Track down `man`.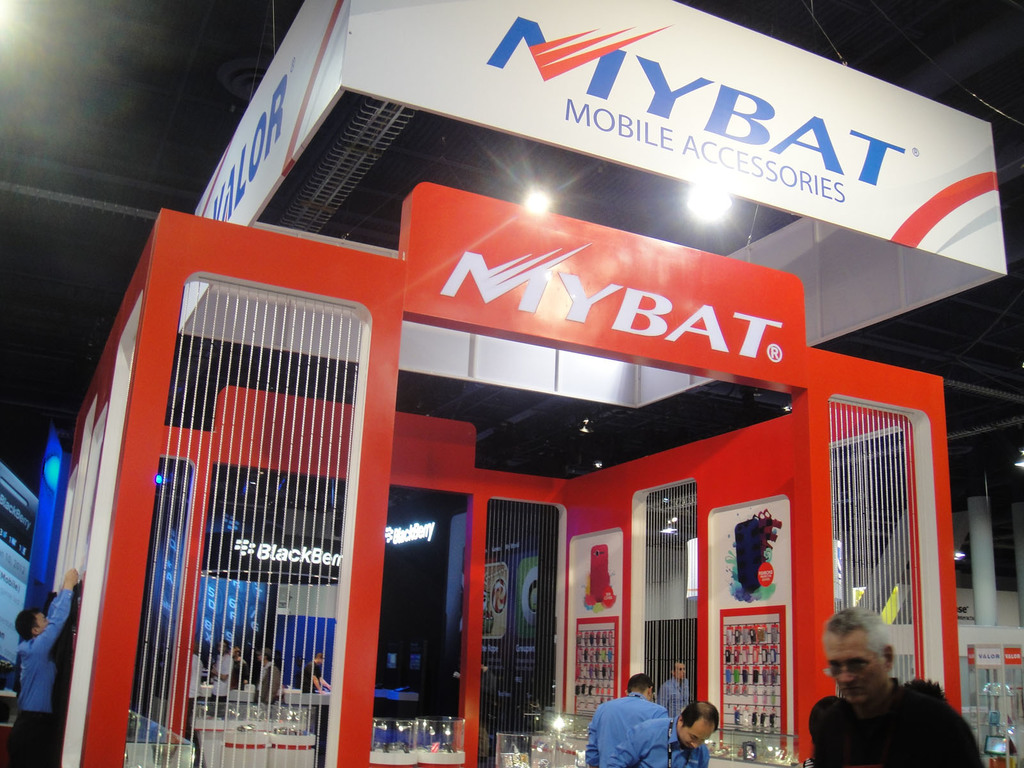
Tracked to x1=795 y1=620 x2=963 y2=767.
